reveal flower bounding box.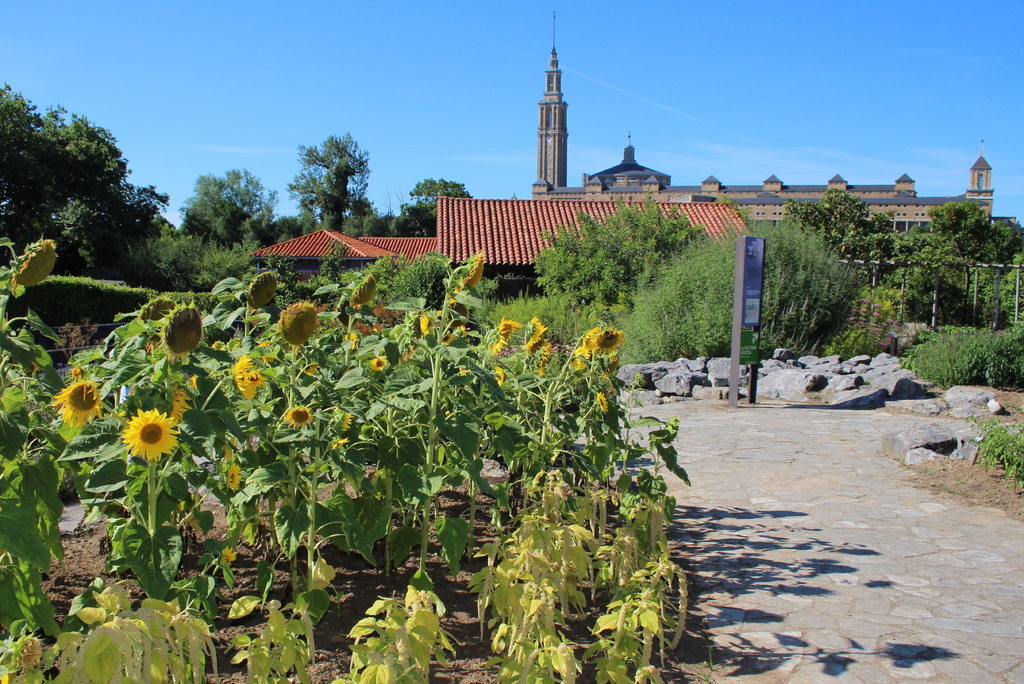
Revealed: rect(47, 377, 105, 428).
